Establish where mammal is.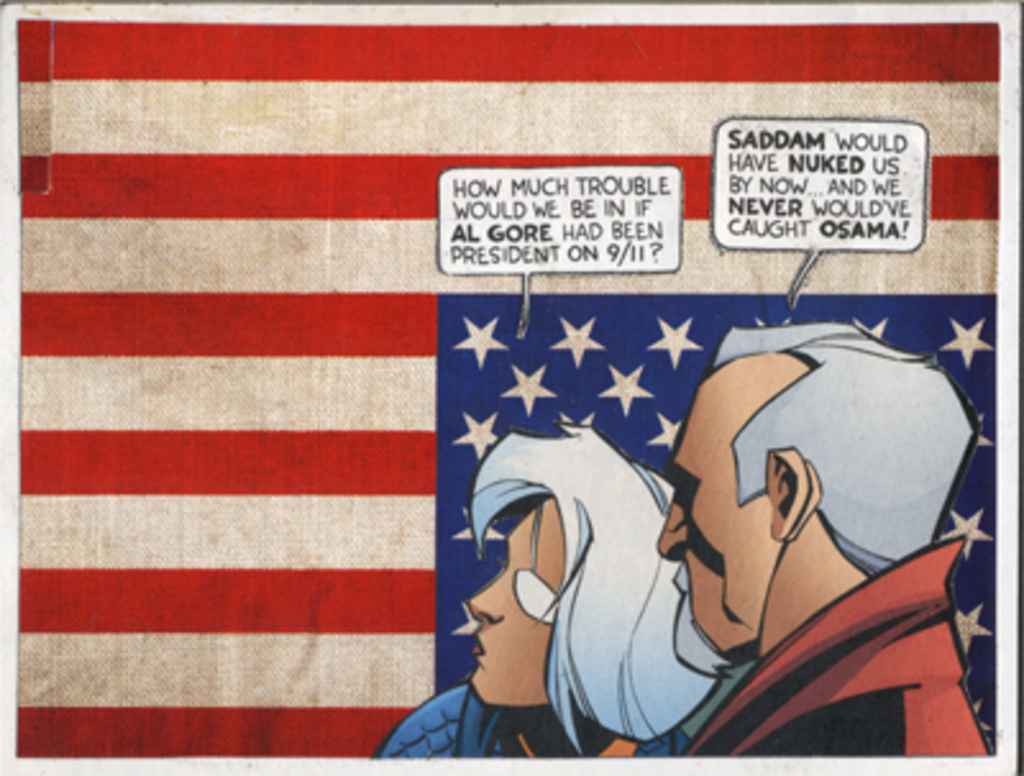
Established at (402,412,699,775).
